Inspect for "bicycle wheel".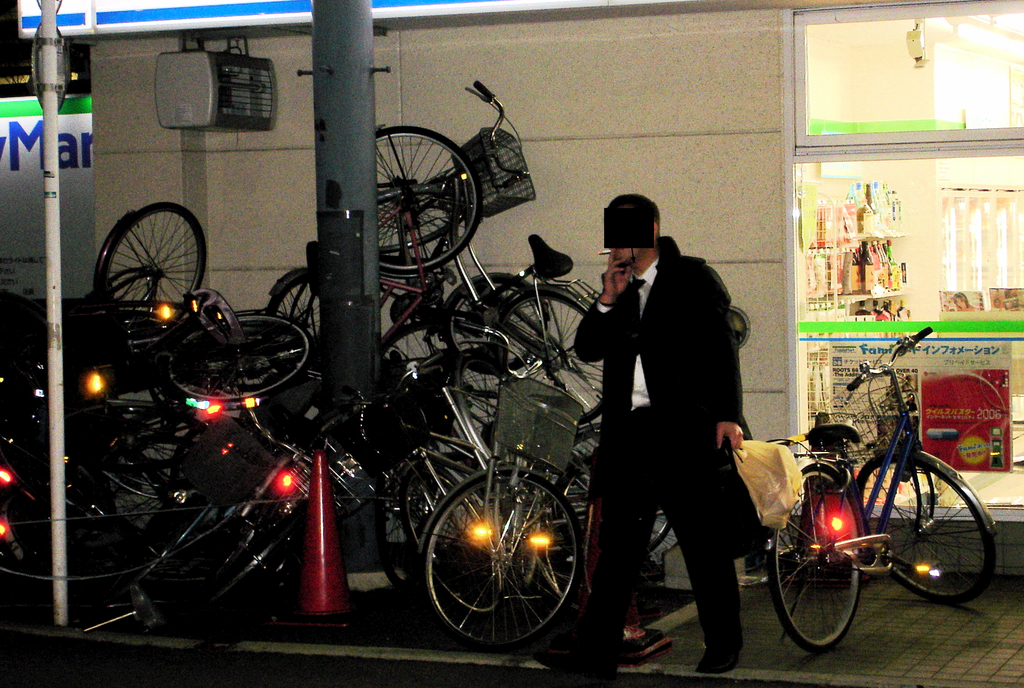
Inspection: 854,455,995,605.
